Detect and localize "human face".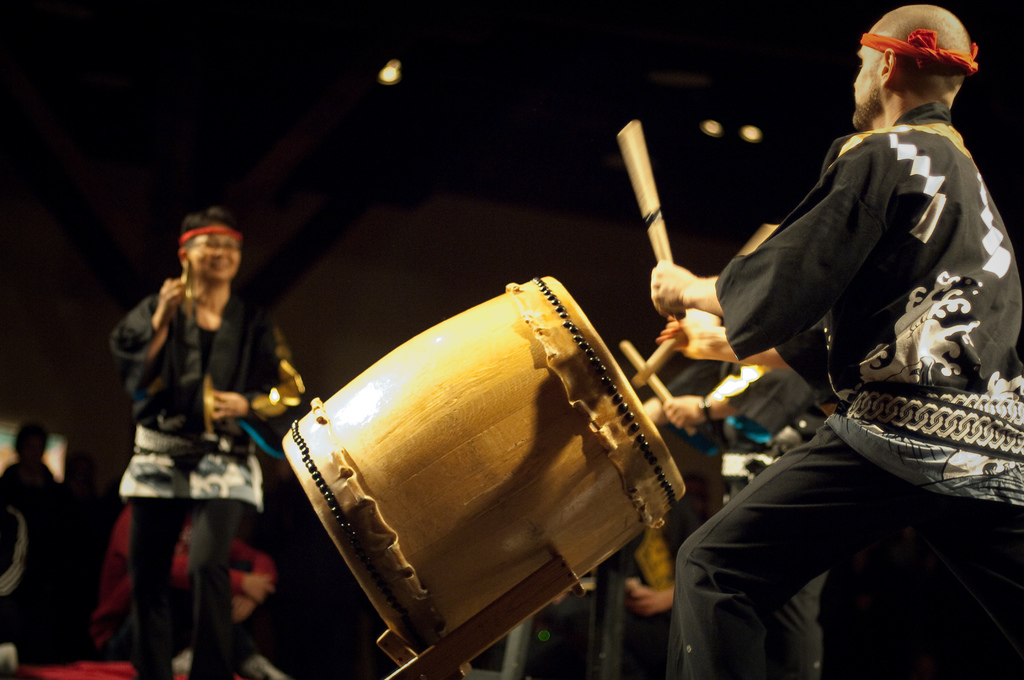
Localized at bbox=(851, 26, 881, 127).
